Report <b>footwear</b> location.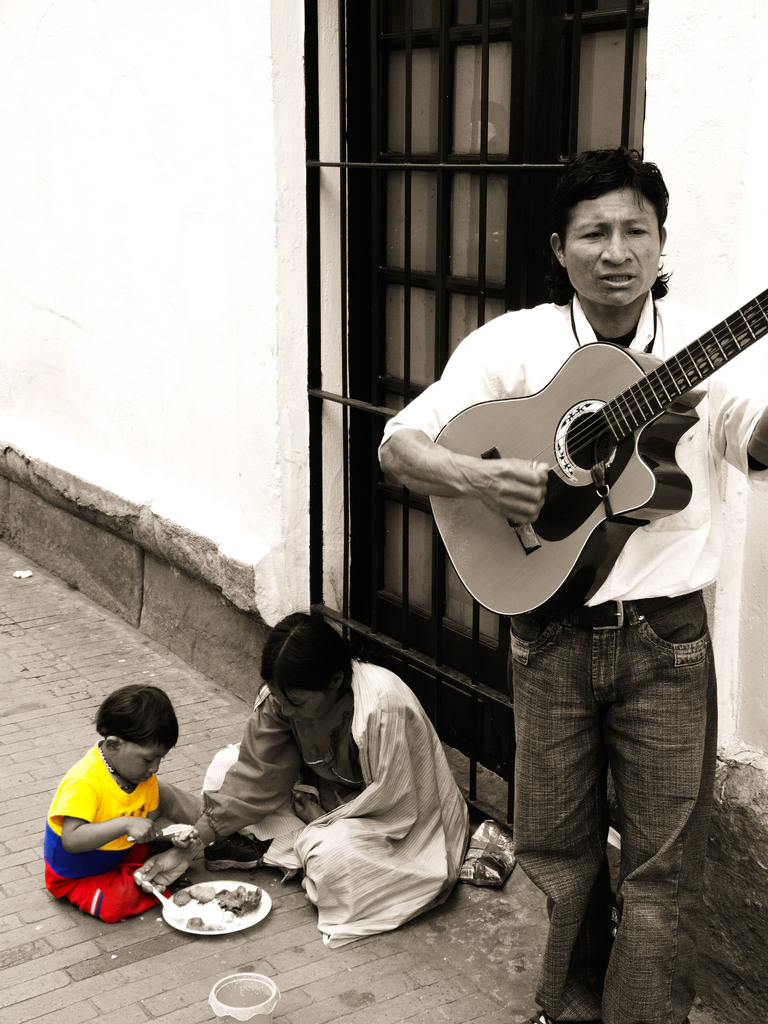
Report: bbox=[516, 1009, 563, 1023].
